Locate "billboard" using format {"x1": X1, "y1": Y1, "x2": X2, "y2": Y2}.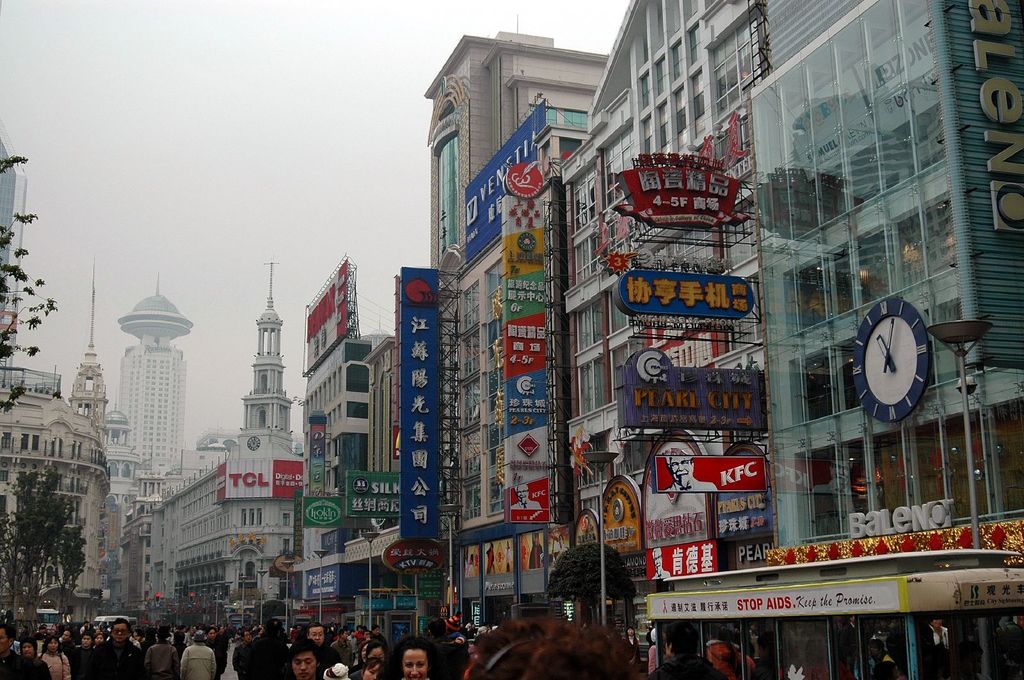
{"x1": 615, "y1": 276, "x2": 760, "y2": 331}.
